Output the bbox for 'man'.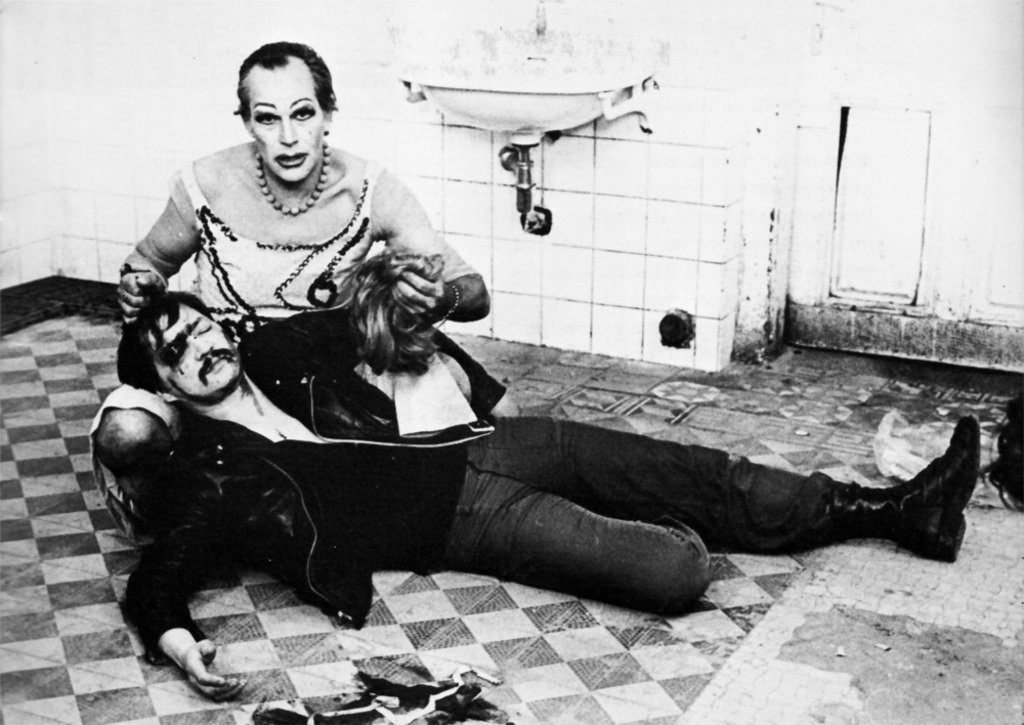
(left=147, top=122, right=827, bottom=676).
